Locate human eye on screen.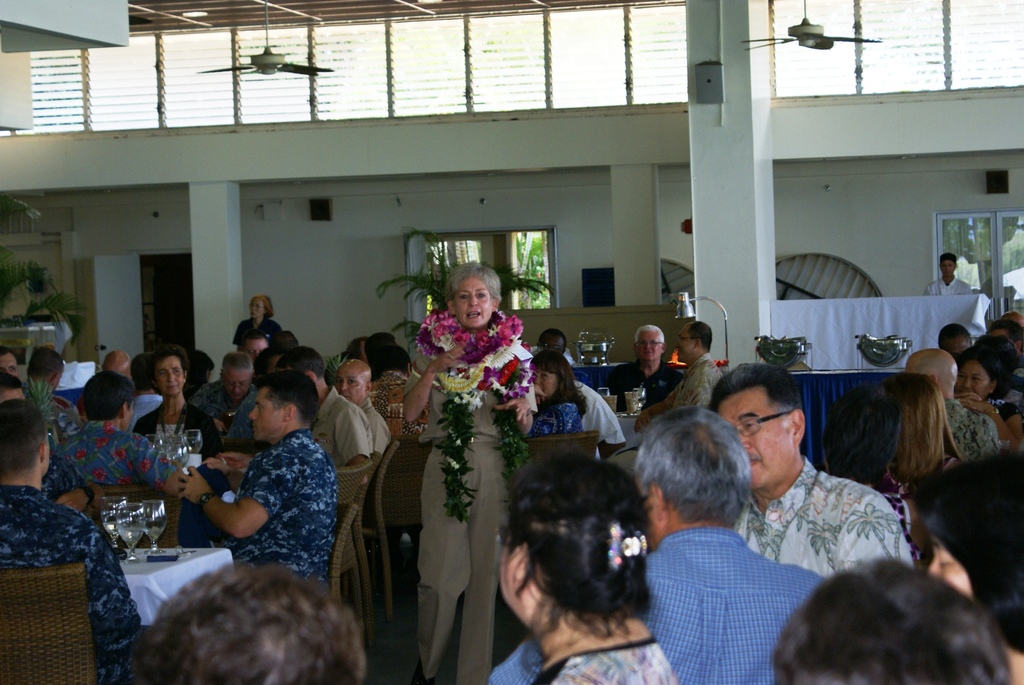
On screen at [x1=552, y1=345, x2=559, y2=351].
